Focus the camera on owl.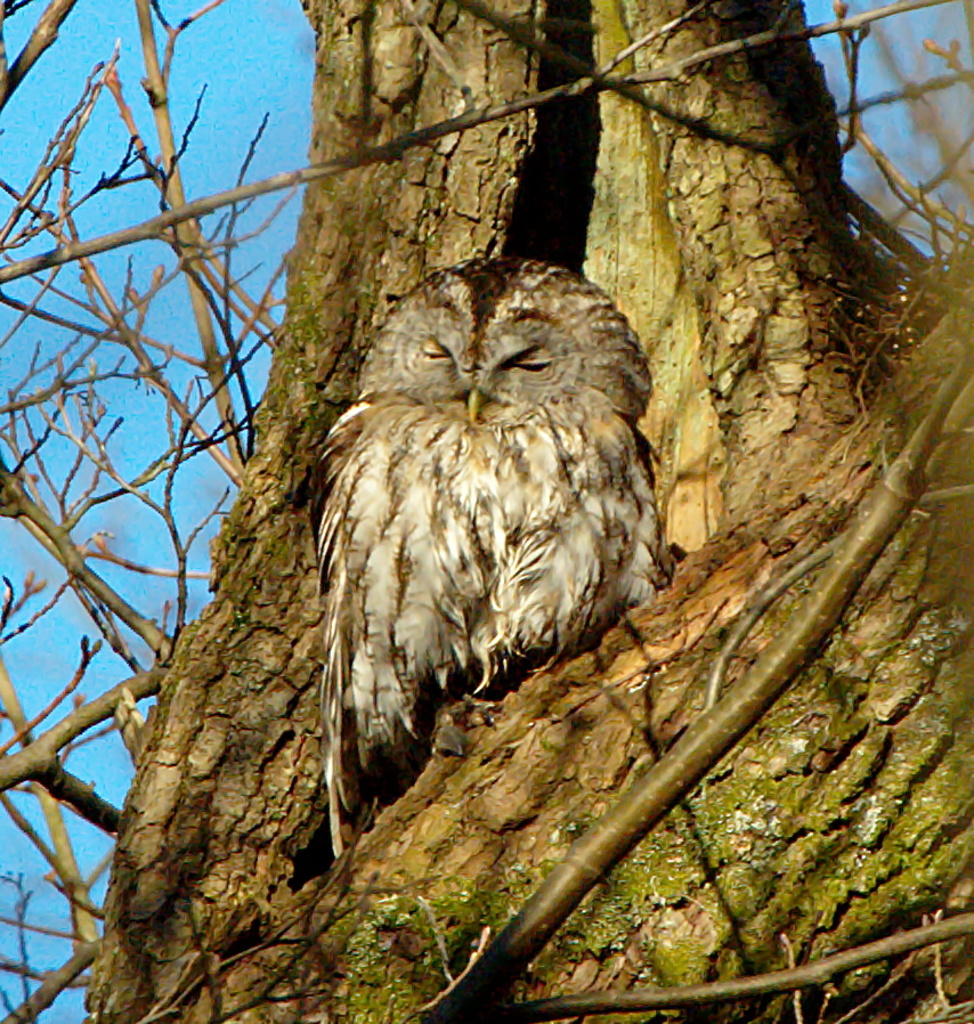
Focus region: l=293, t=261, r=643, b=858.
